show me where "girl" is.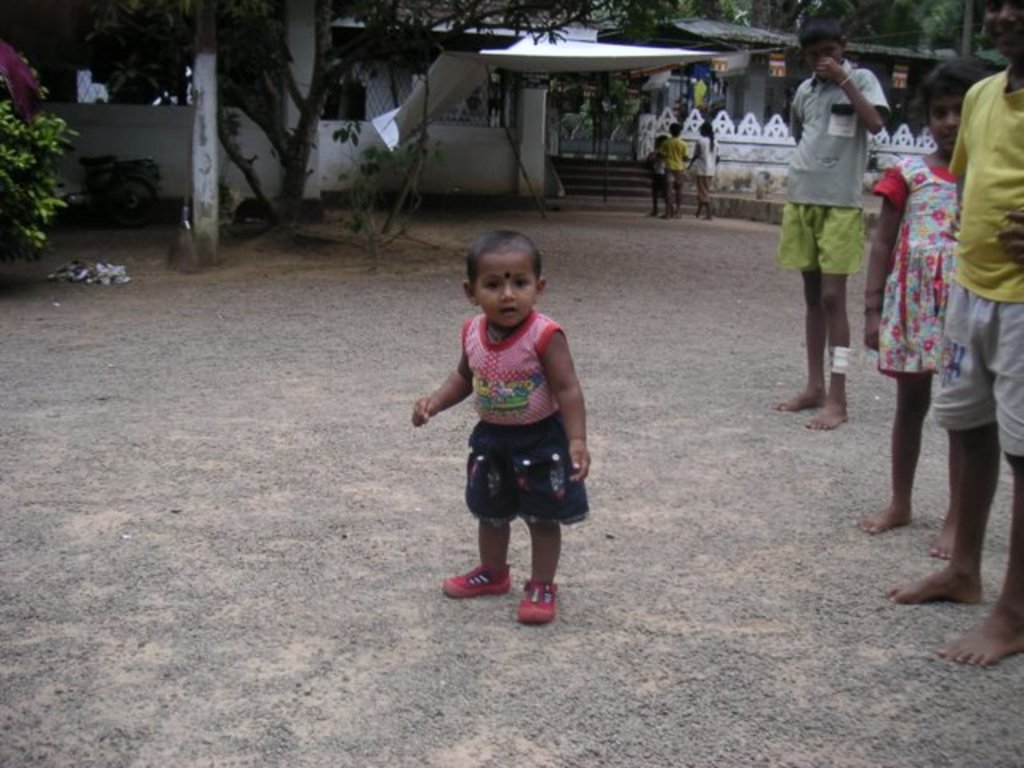
"girl" is at BBox(410, 232, 592, 626).
